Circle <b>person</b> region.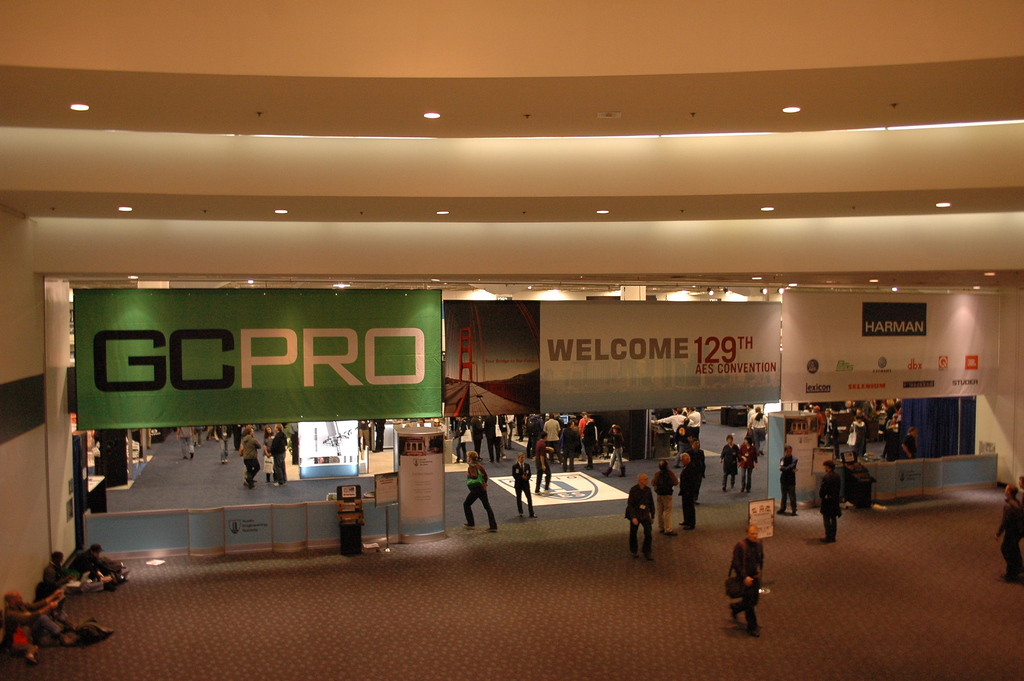
Region: rect(623, 469, 653, 561).
